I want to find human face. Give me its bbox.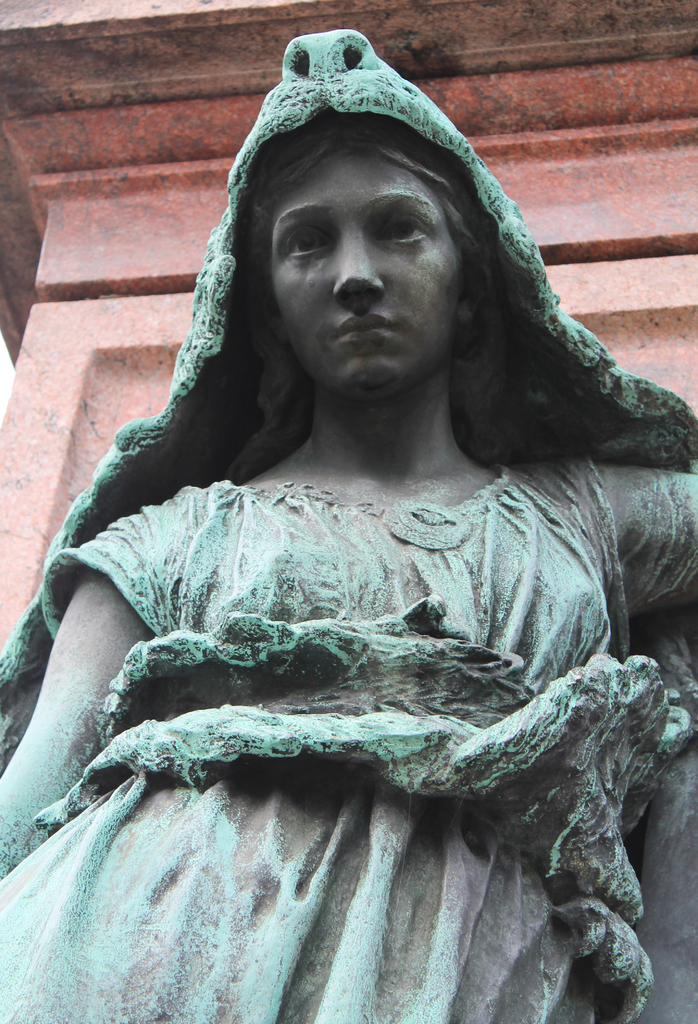
{"x1": 266, "y1": 147, "x2": 474, "y2": 400}.
